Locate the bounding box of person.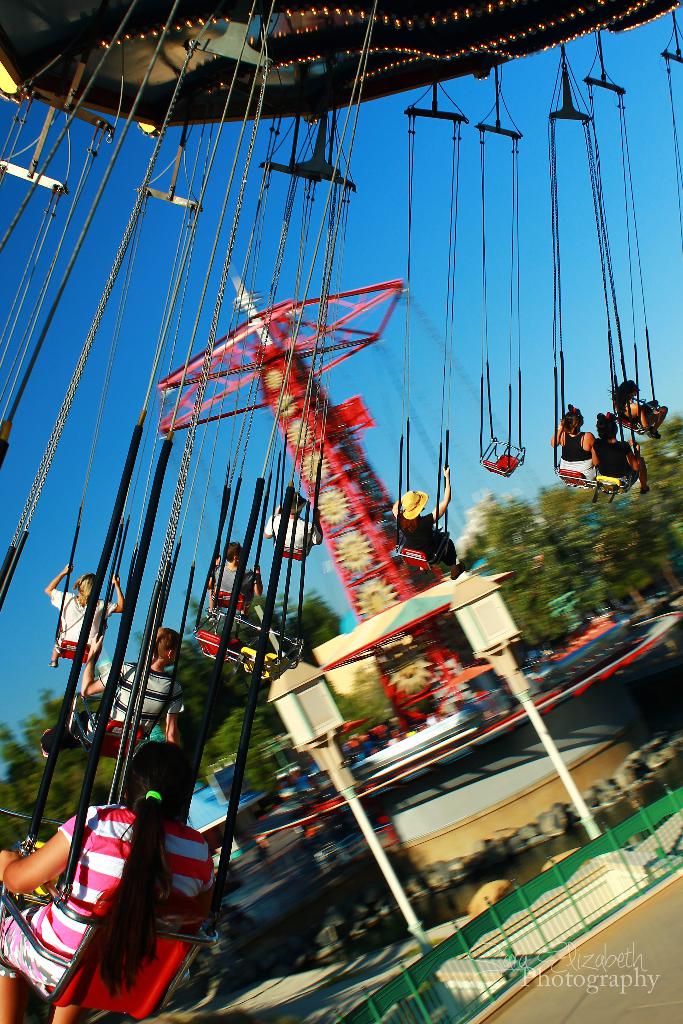
Bounding box: [x1=549, y1=399, x2=597, y2=483].
